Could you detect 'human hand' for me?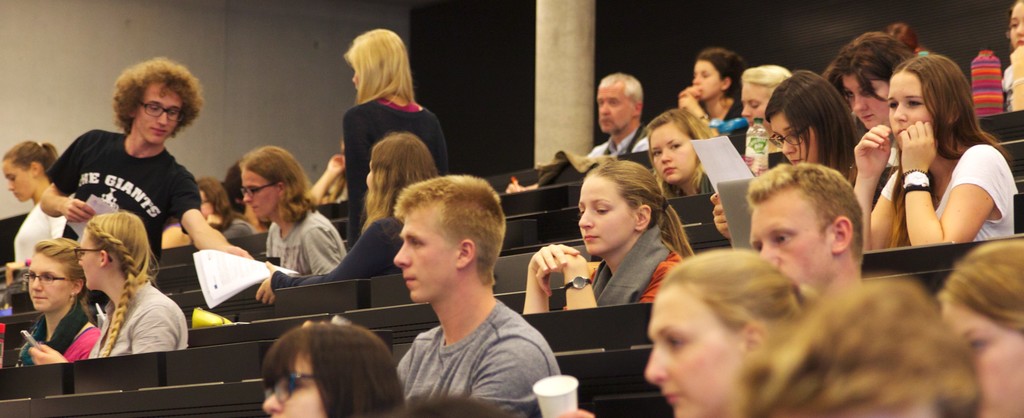
Detection result: {"x1": 27, "y1": 343, "x2": 68, "y2": 369}.
